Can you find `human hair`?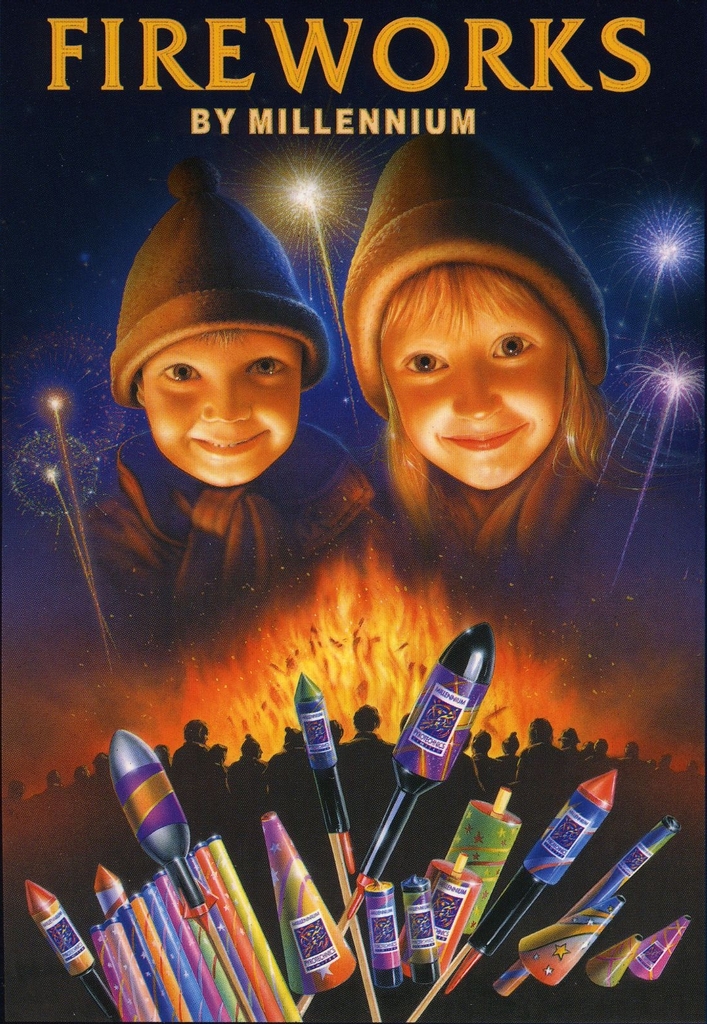
Yes, bounding box: [x1=378, y1=257, x2=662, y2=580].
